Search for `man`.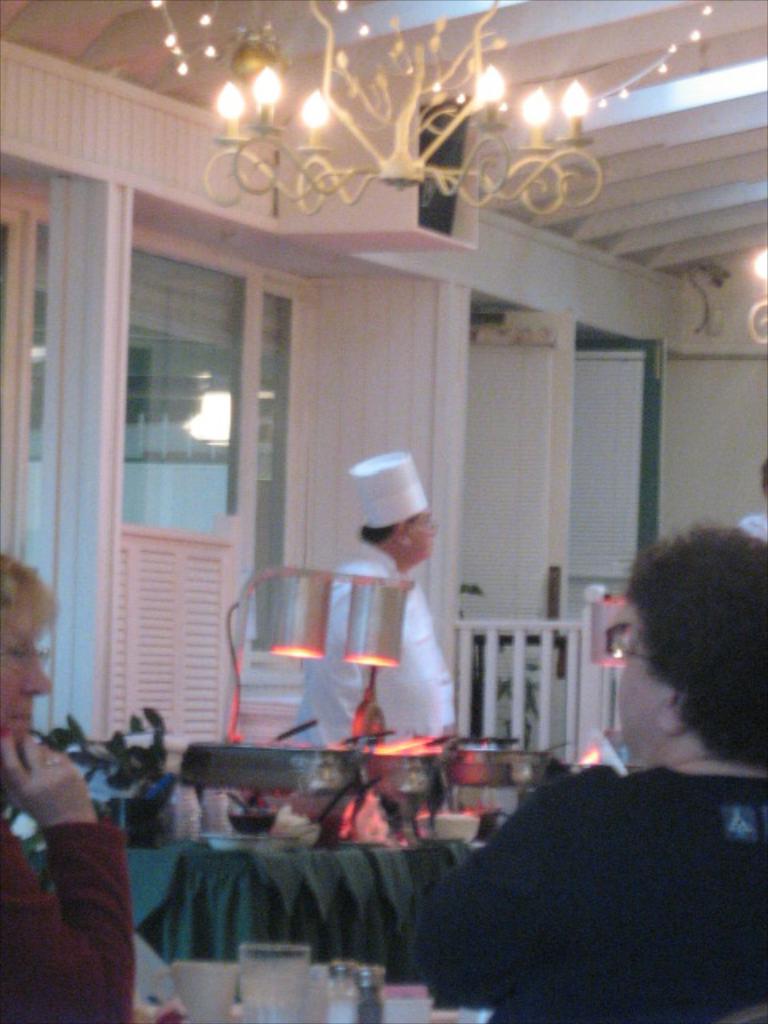
Found at (726,454,766,534).
